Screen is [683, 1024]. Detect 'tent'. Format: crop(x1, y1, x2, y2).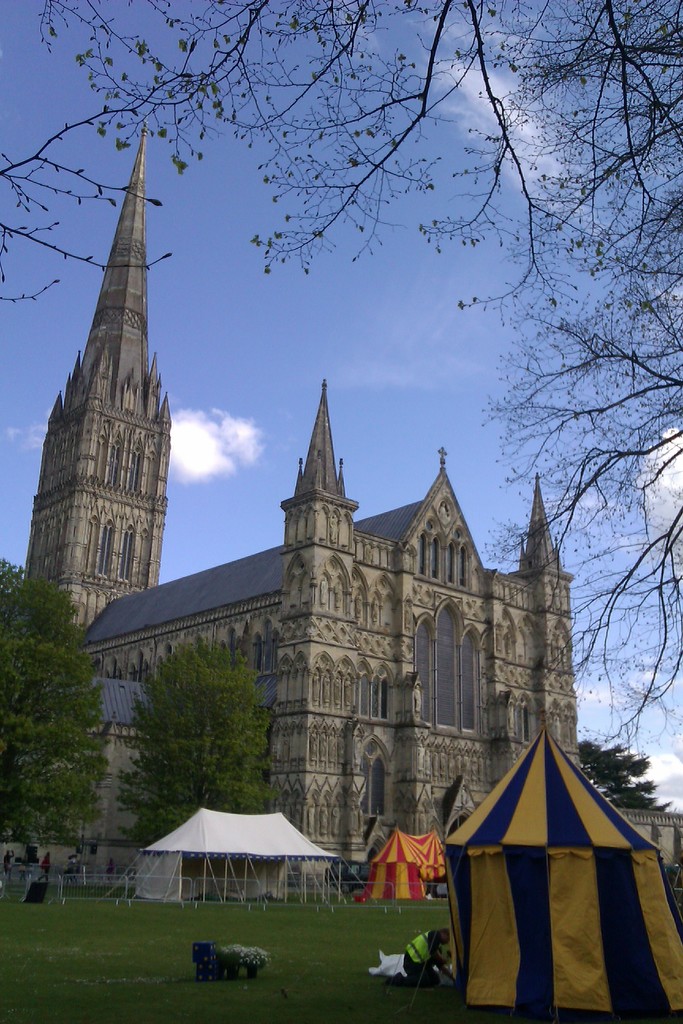
crop(436, 723, 682, 1023).
